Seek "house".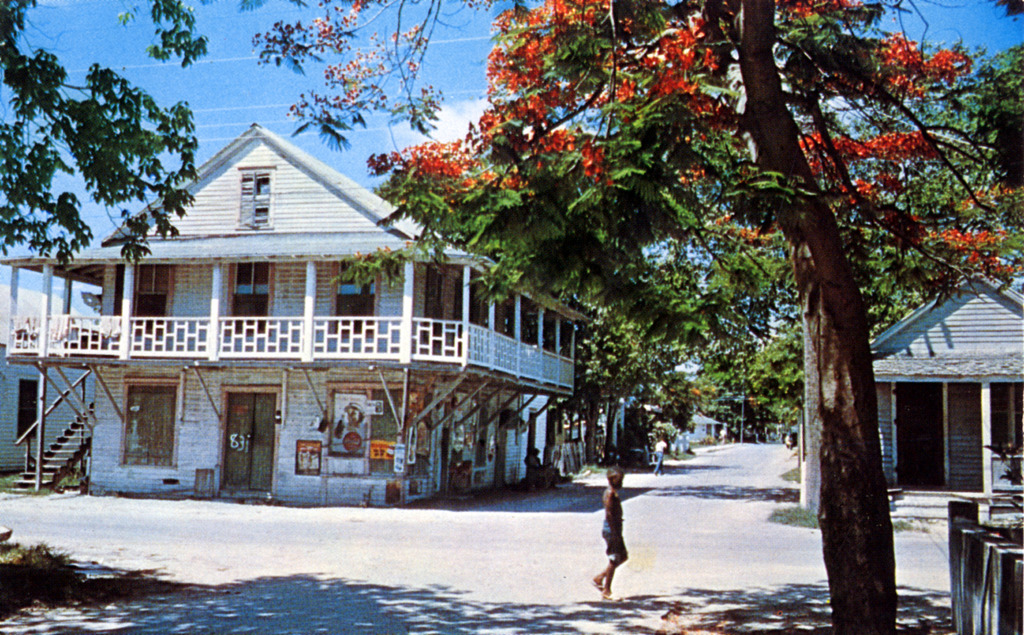
Rect(872, 265, 1023, 500).
